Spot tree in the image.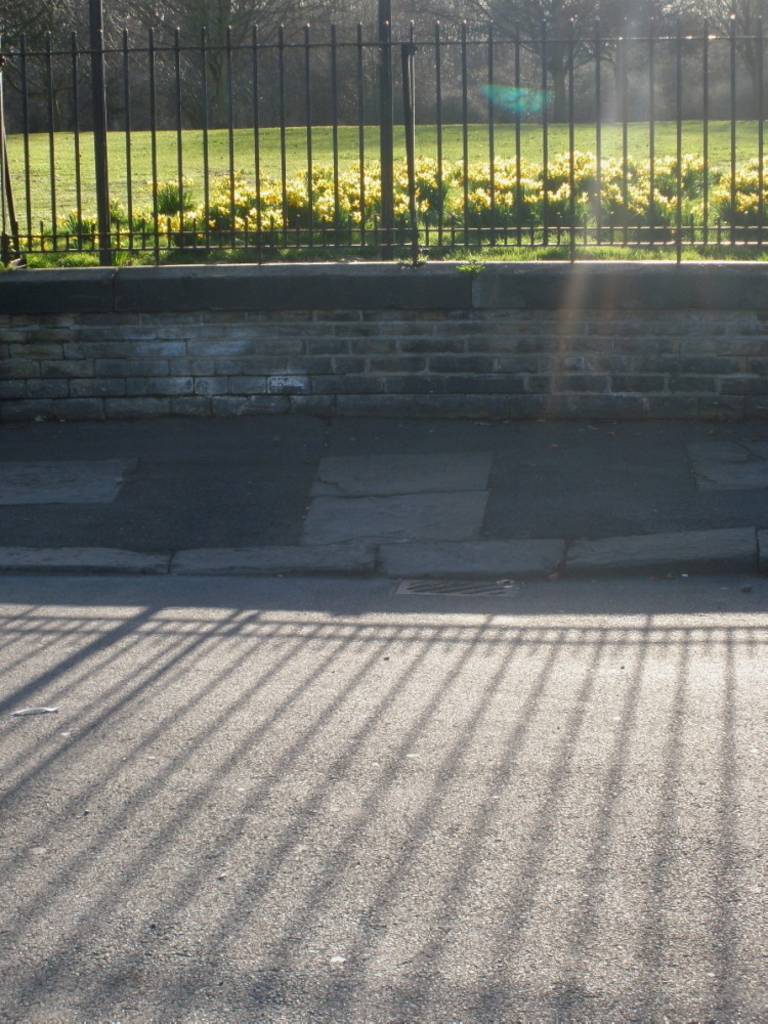
tree found at [x1=488, y1=0, x2=620, y2=121].
